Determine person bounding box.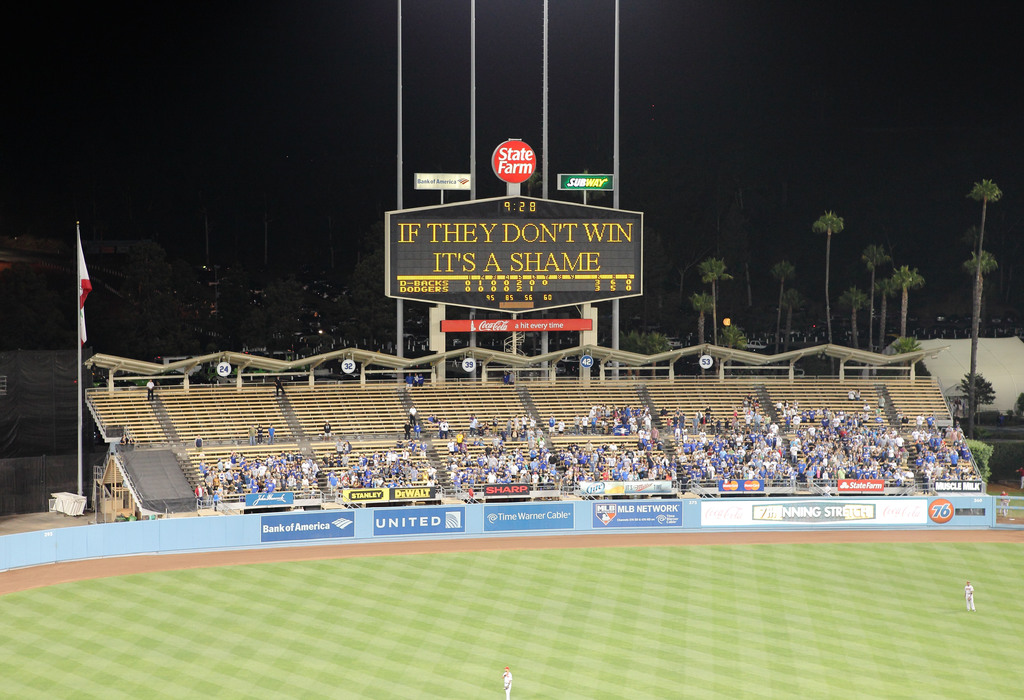
Determined: [500, 365, 516, 385].
